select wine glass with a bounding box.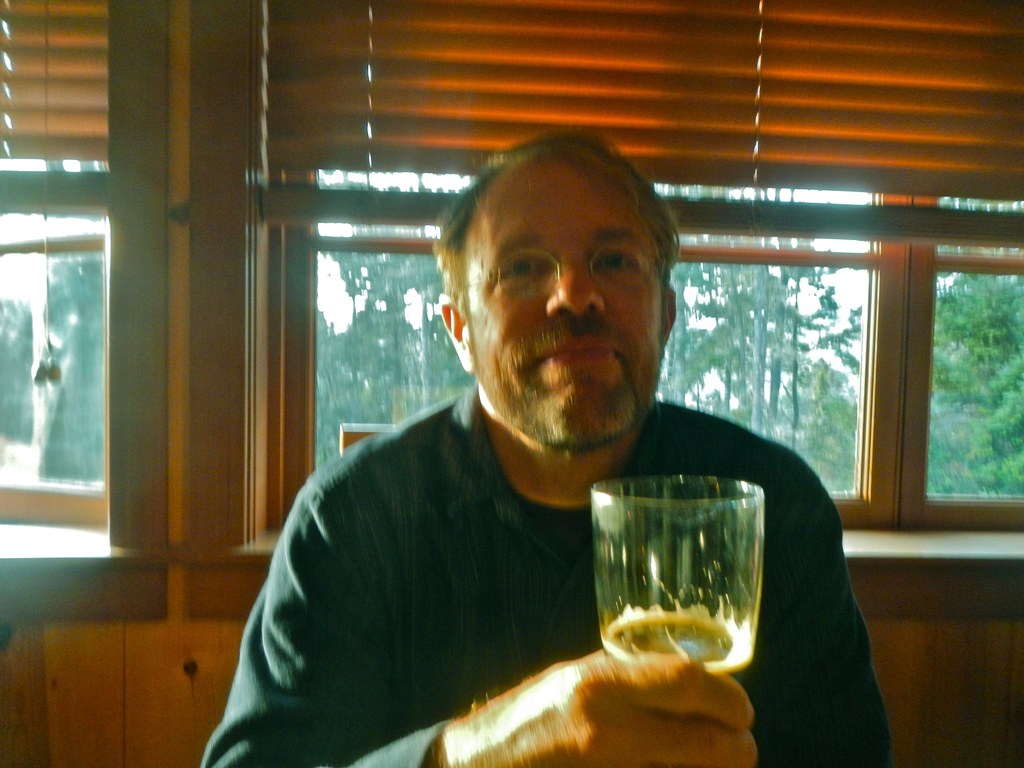
locate(590, 472, 762, 674).
